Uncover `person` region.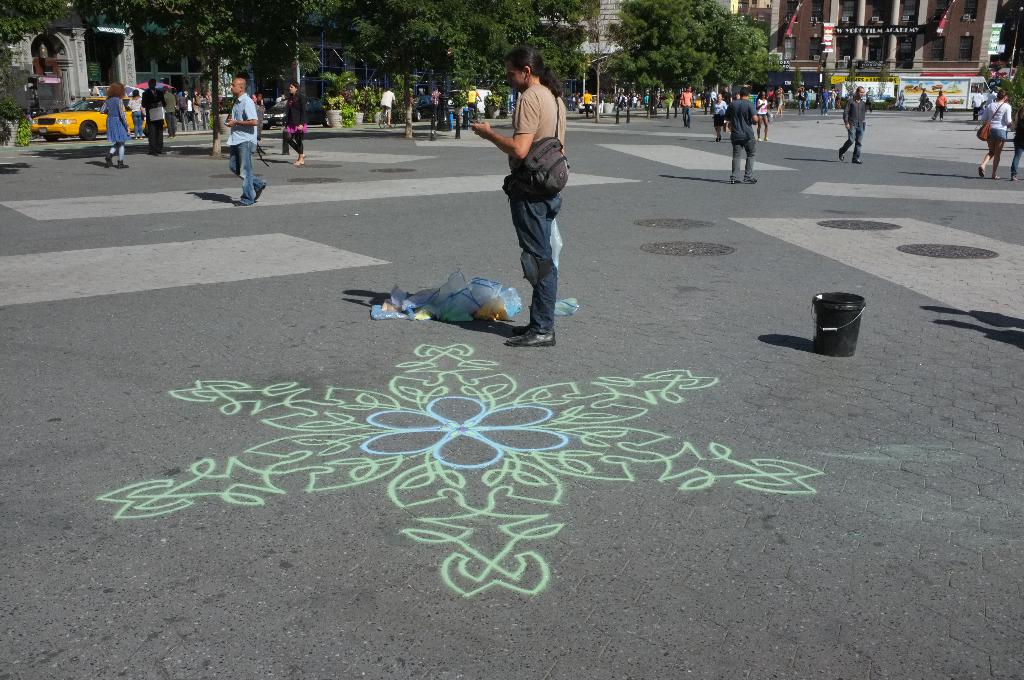
Uncovered: <box>968,88,986,120</box>.
